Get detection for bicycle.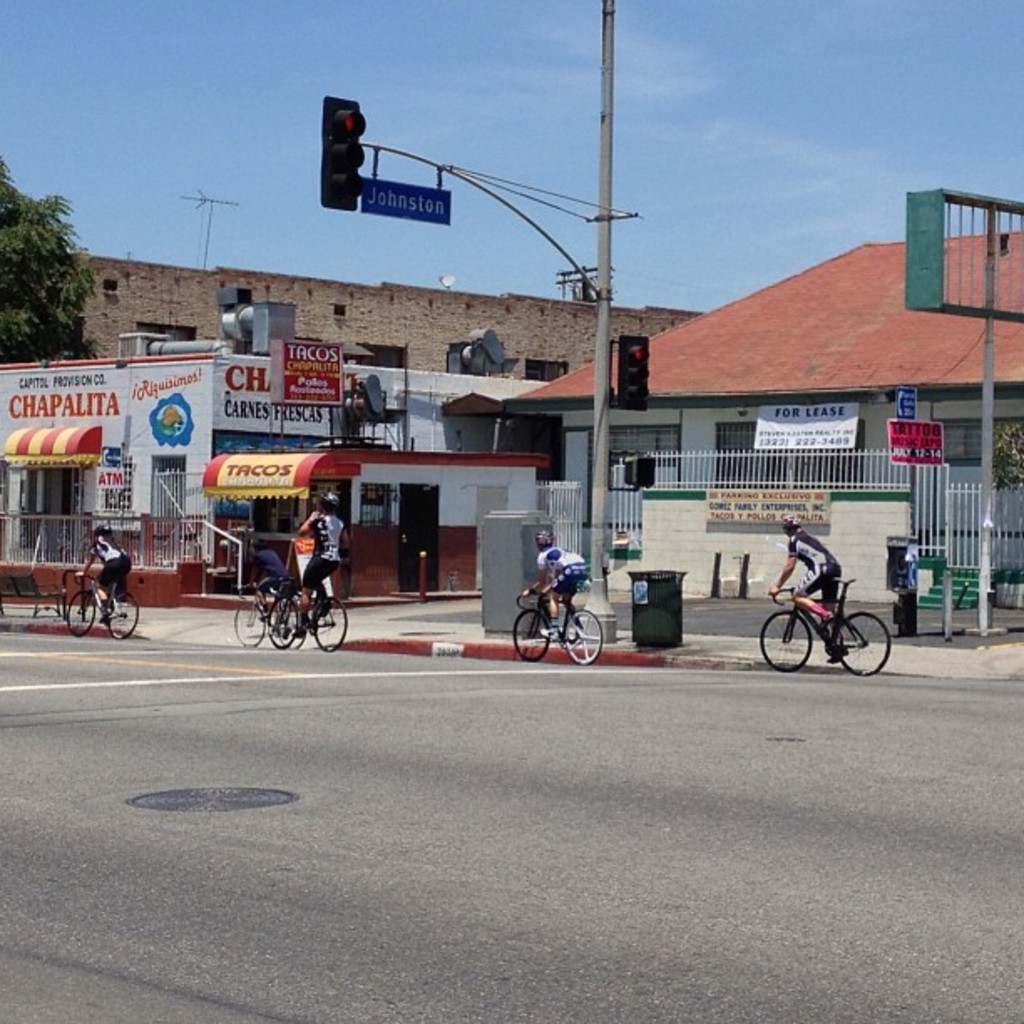
Detection: [left=509, top=581, right=606, bottom=664].
